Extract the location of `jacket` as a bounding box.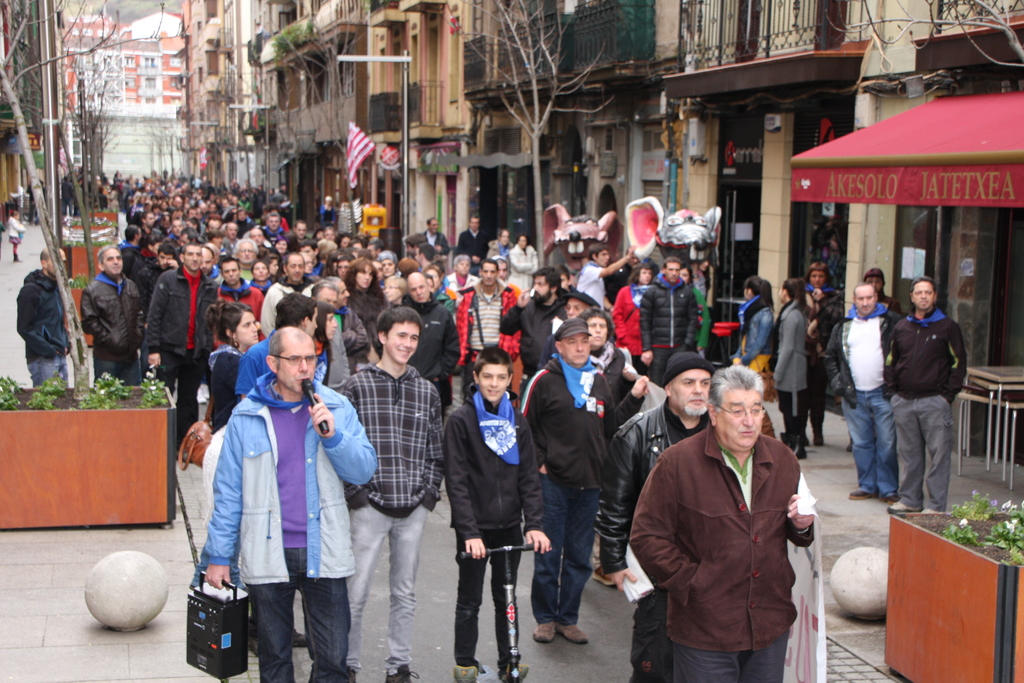
(635, 273, 706, 349).
